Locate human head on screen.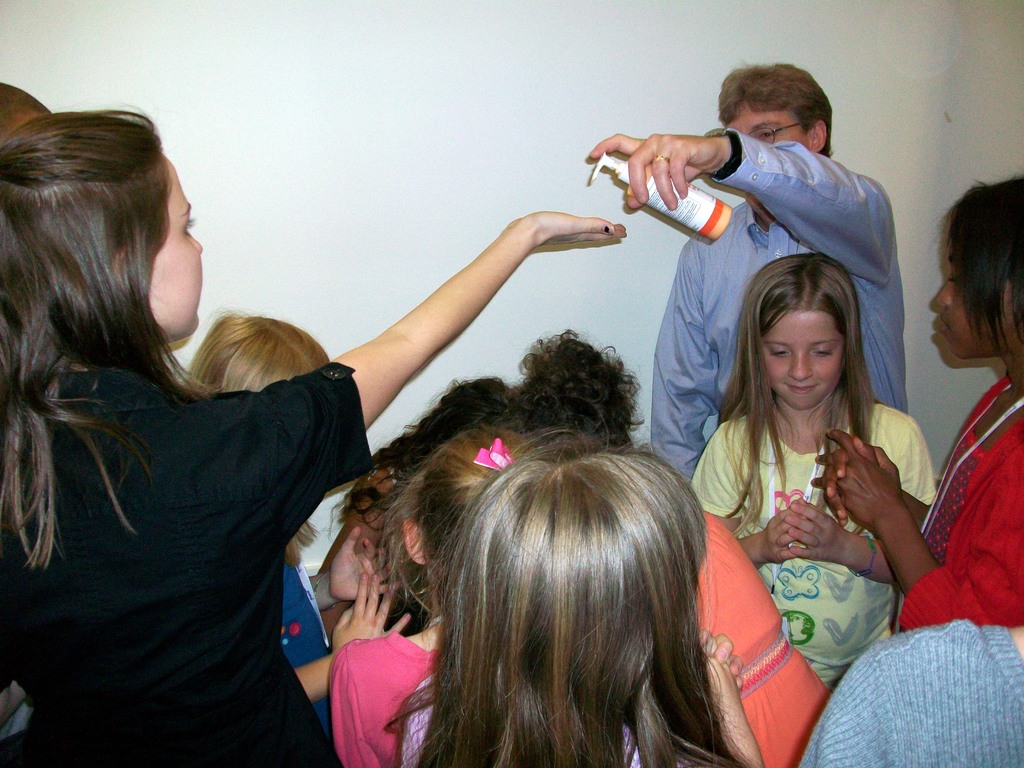
On screen at Rect(717, 60, 831, 206).
